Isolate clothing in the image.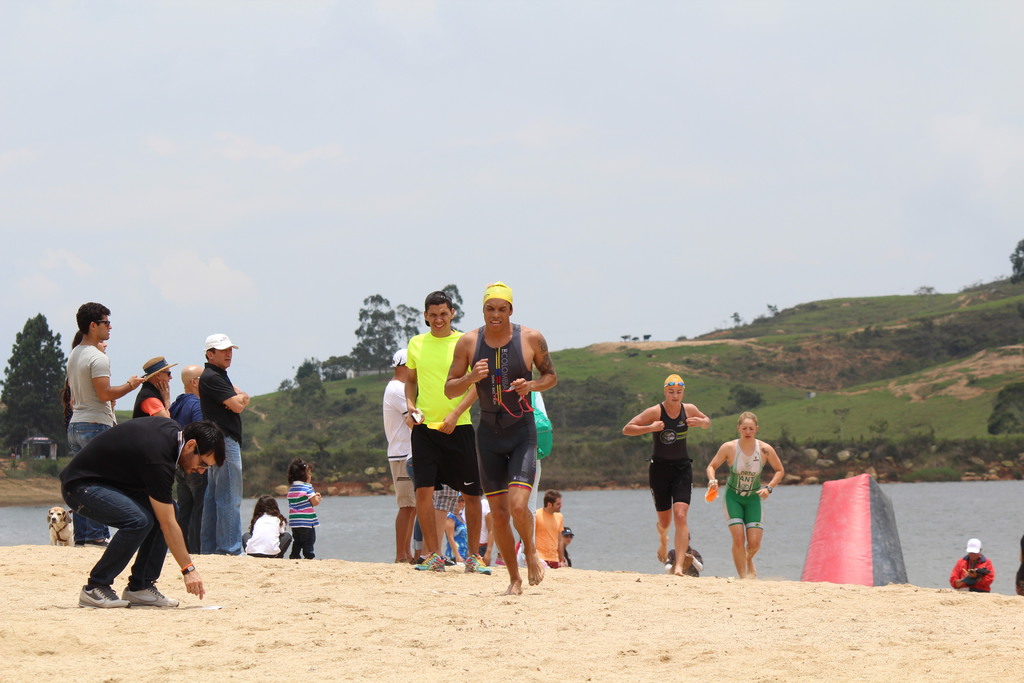
Isolated region: locate(644, 403, 695, 512).
